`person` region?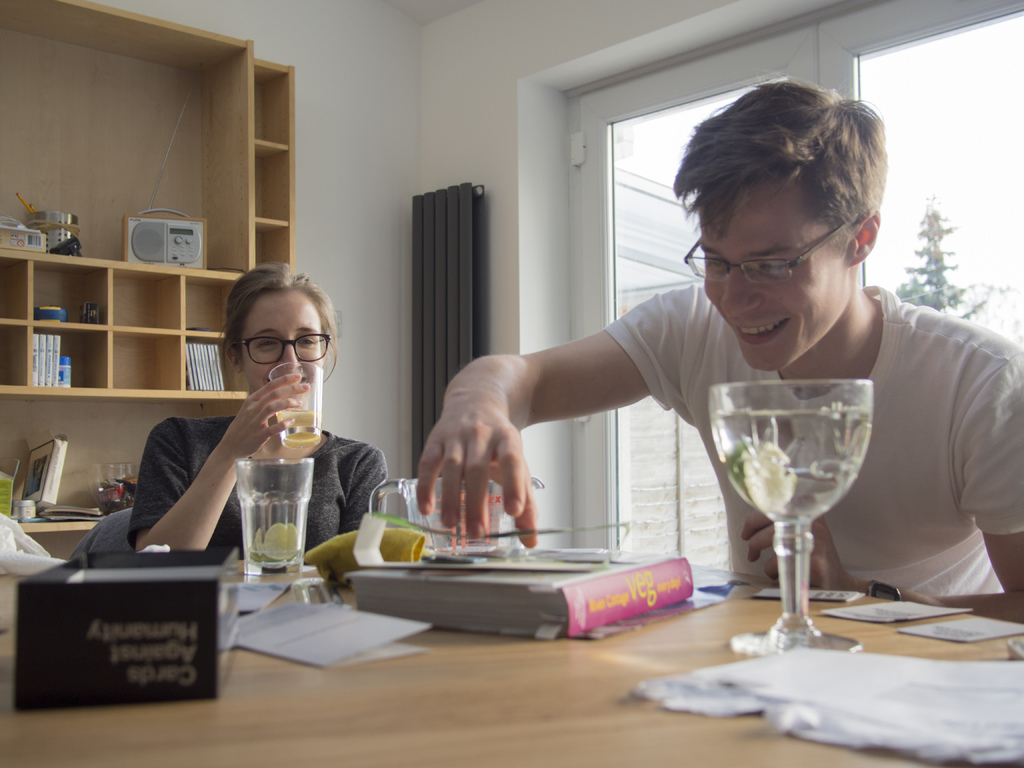
(418,70,959,639)
